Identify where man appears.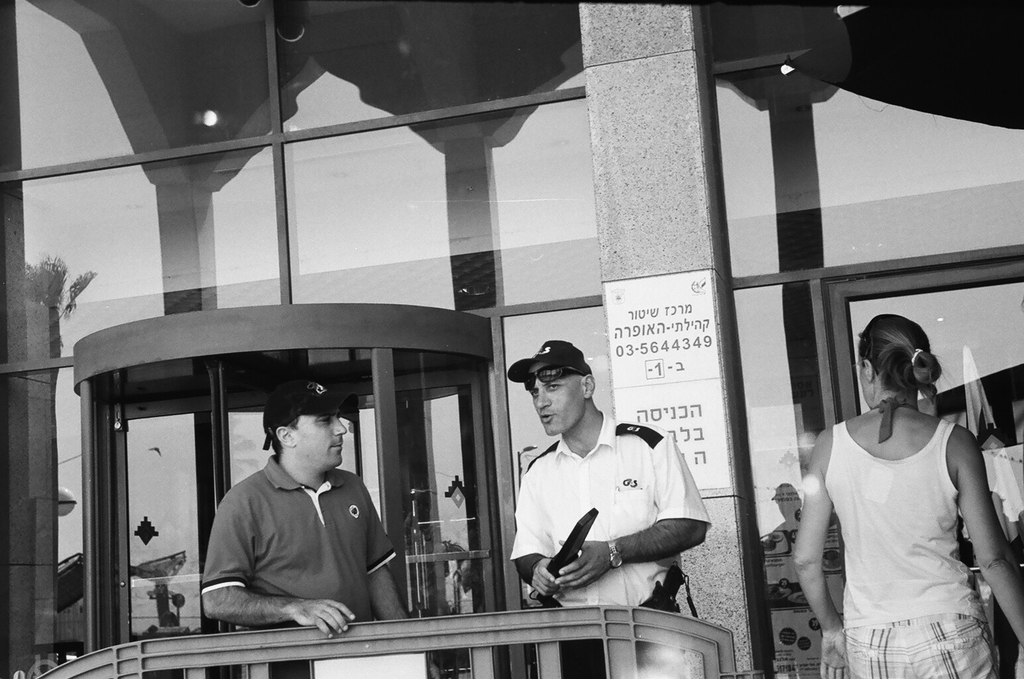
Appears at left=190, top=396, right=410, bottom=652.
